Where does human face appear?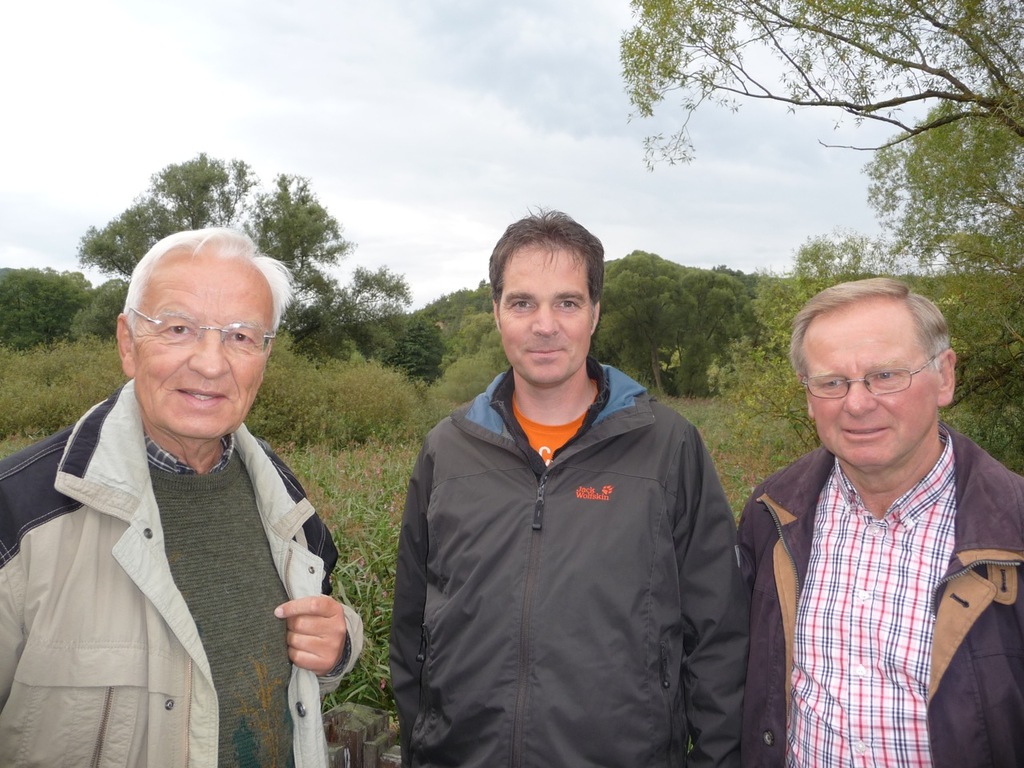
Appears at 501/246/588/383.
